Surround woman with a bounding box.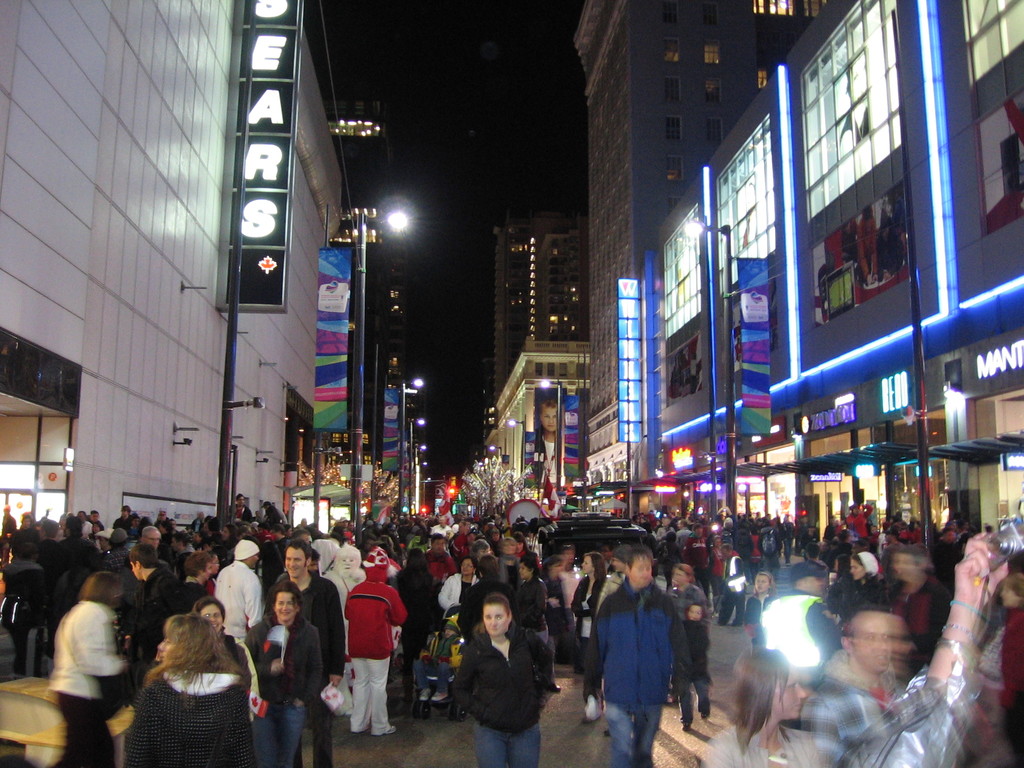
(701,646,820,767).
